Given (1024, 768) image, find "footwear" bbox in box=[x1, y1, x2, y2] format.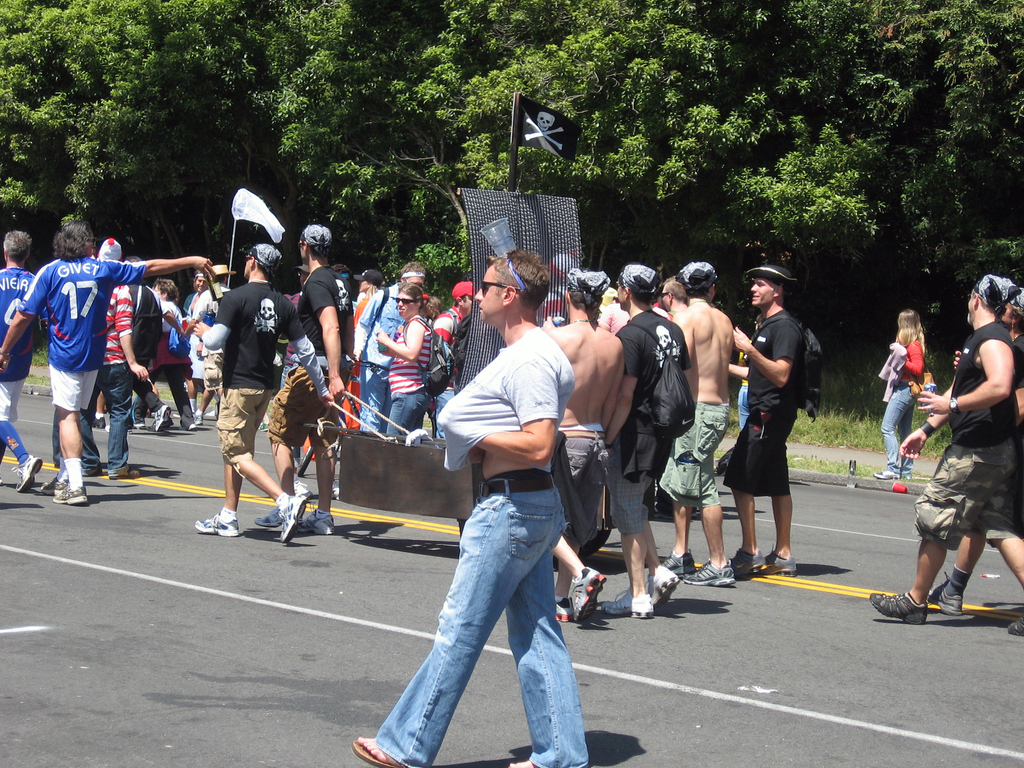
box=[765, 544, 796, 576].
